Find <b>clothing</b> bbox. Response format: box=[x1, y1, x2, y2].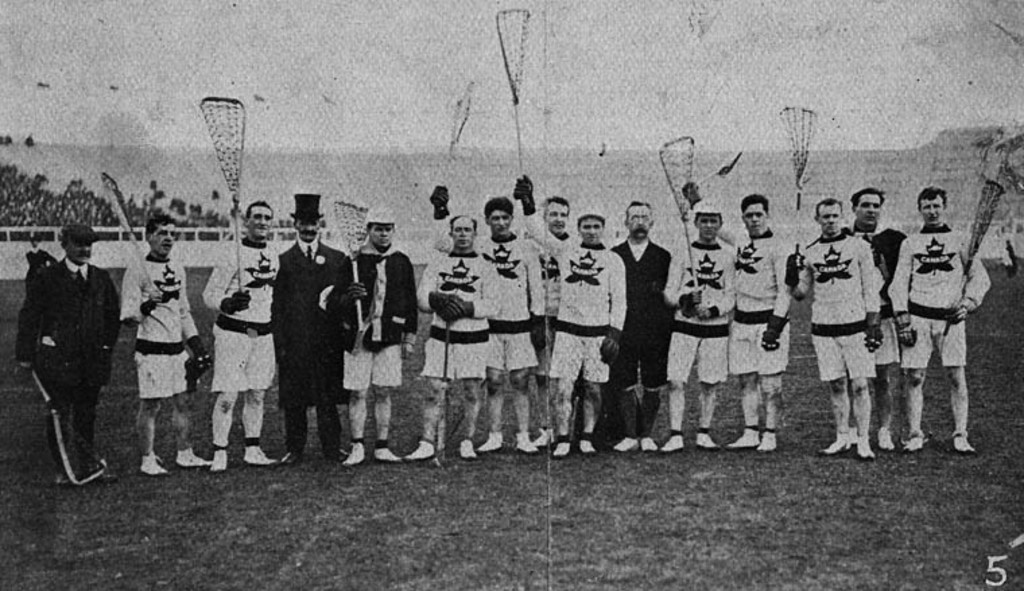
box=[604, 234, 679, 397].
